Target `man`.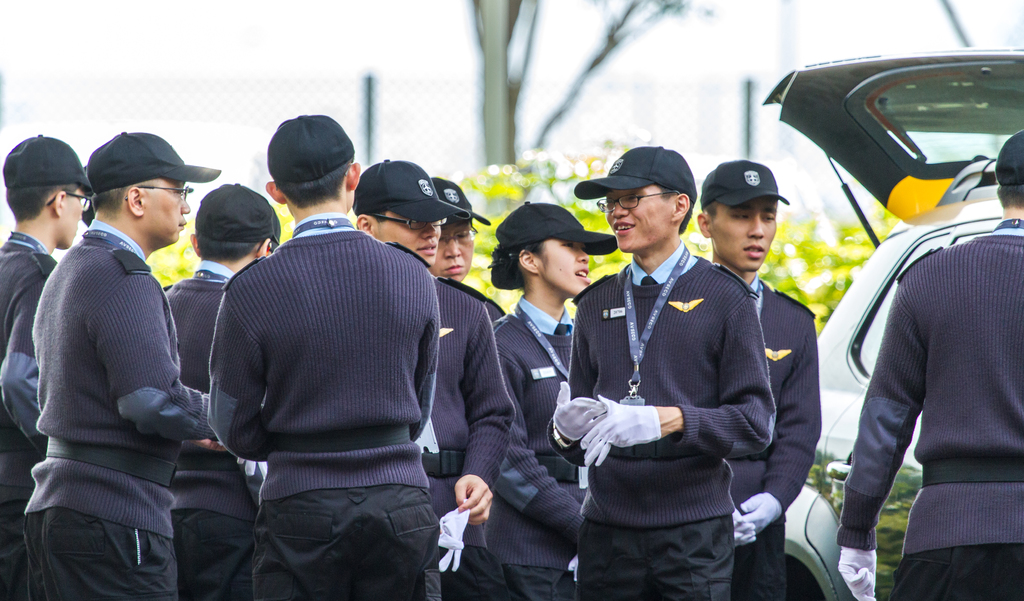
Target region: [207,110,442,600].
